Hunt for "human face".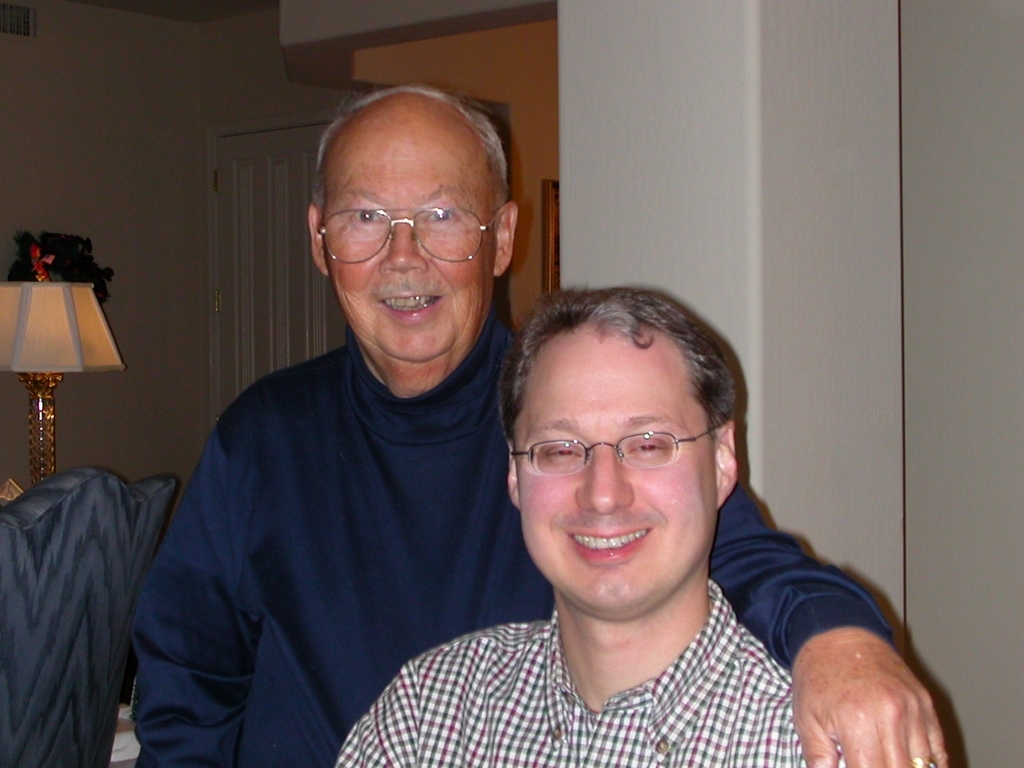
Hunted down at 320, 109, 490, 361.
